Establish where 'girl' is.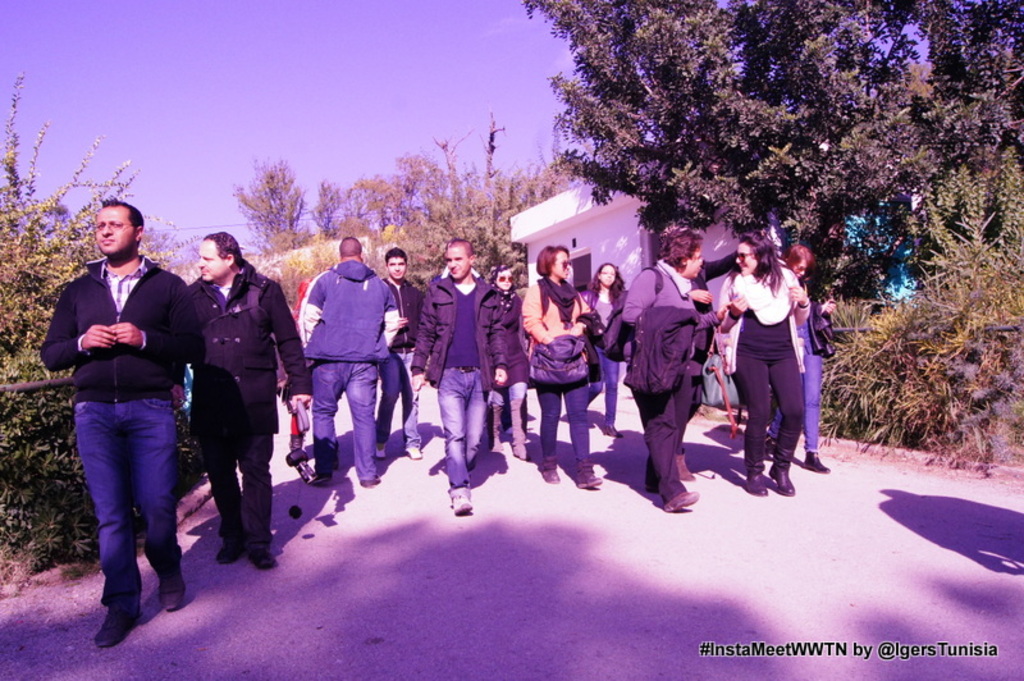
Established at {"x1": 763, "y1": 244, "x2": 837, "y2": 471}.
